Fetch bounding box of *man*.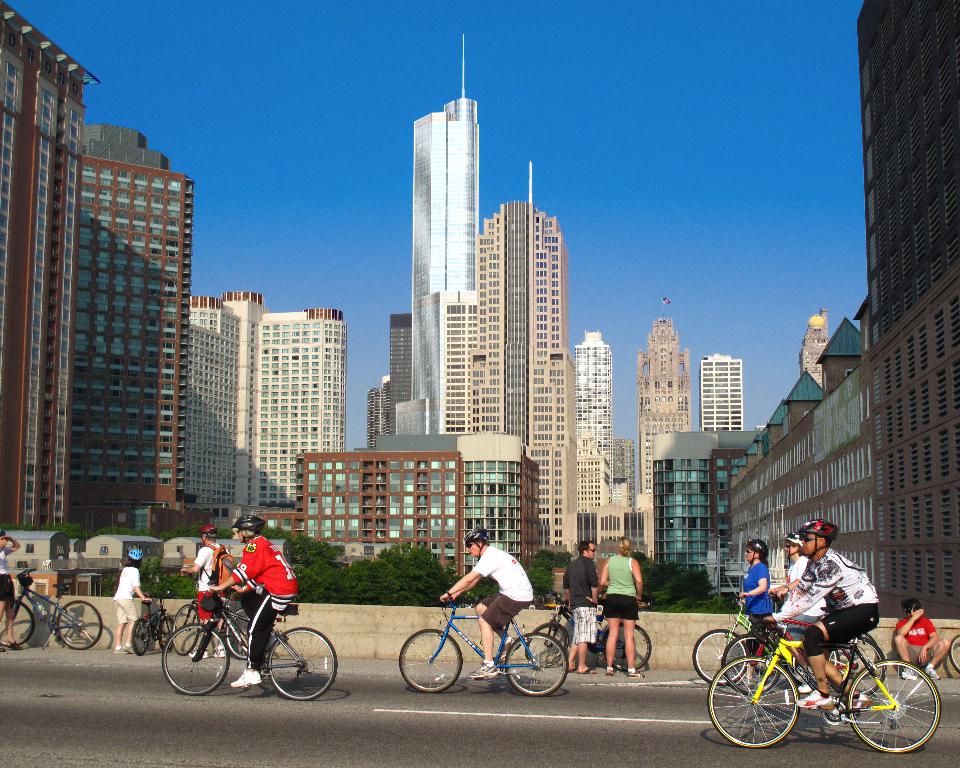
Bbox: 180, 524, 236, 627.
